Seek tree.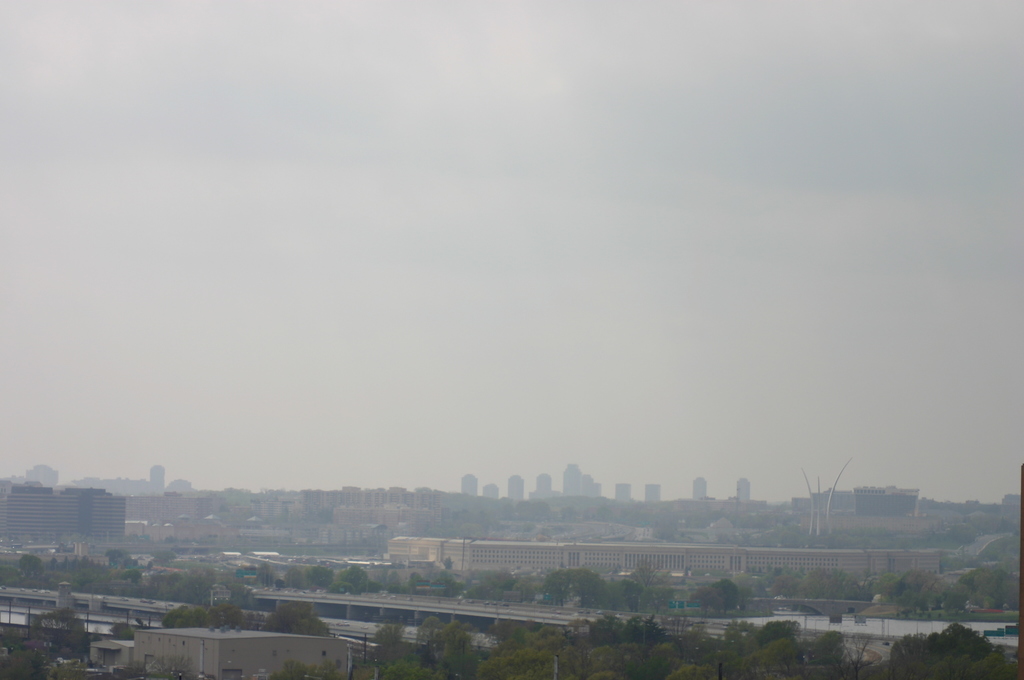
{"x1": 431, "y1": 614, "x2": 479, "y2": 672}.
